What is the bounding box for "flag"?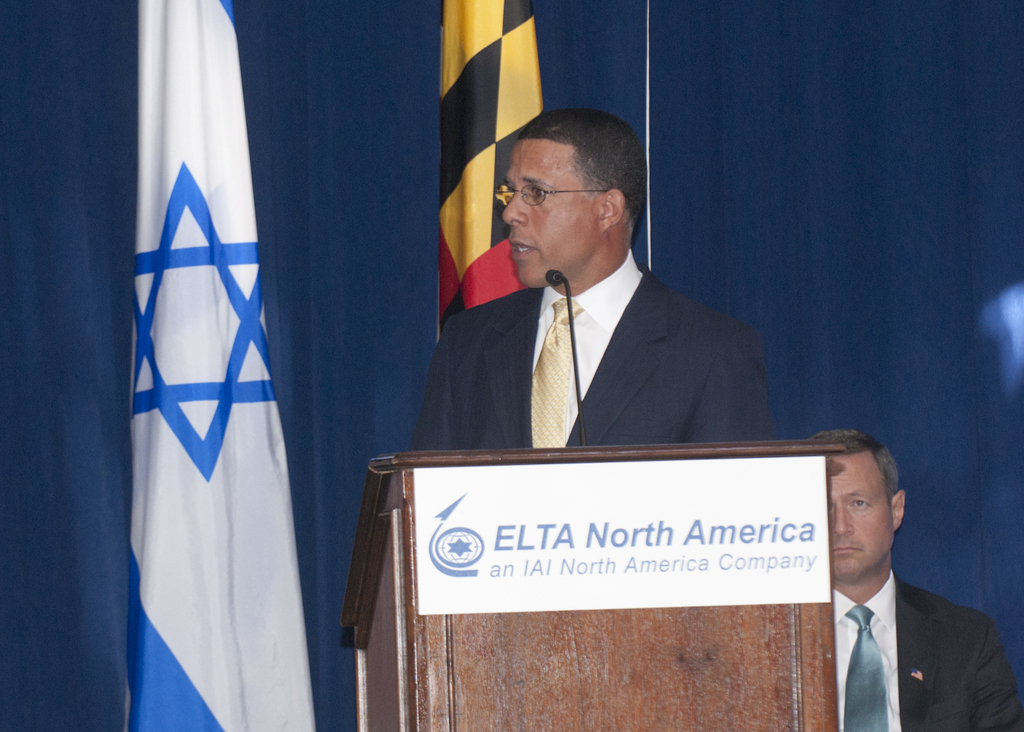
left=435, top=0, right=538, bottom=345.
